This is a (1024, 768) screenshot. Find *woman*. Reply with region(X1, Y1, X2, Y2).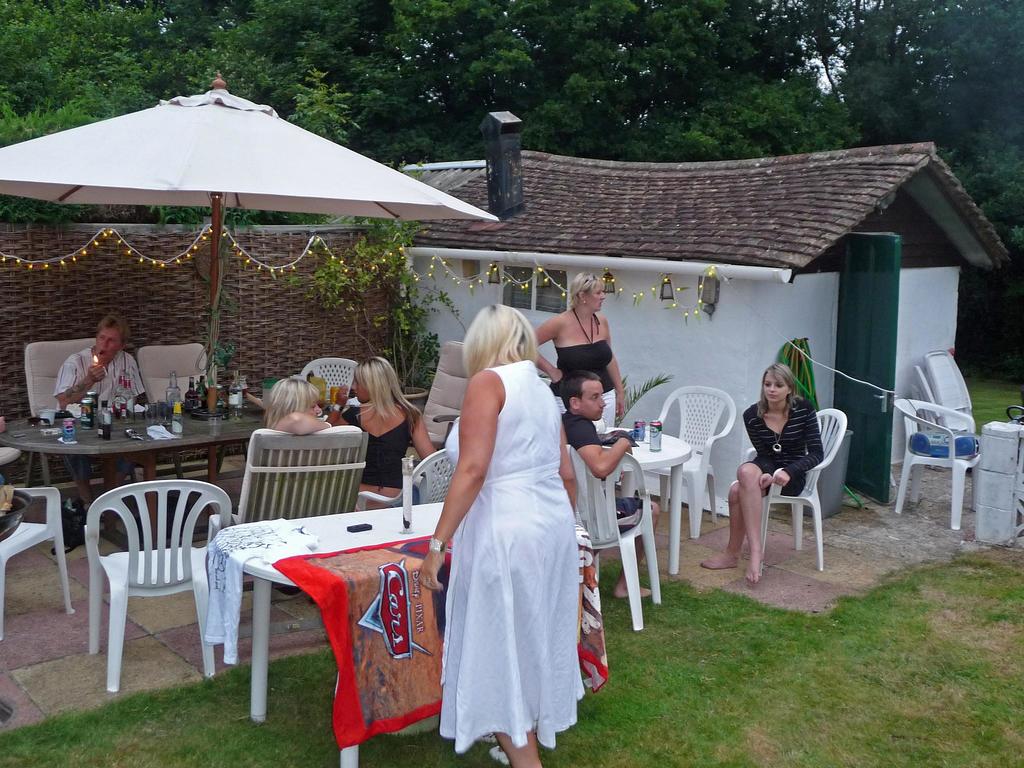
region(323, 355, 440, 515).
